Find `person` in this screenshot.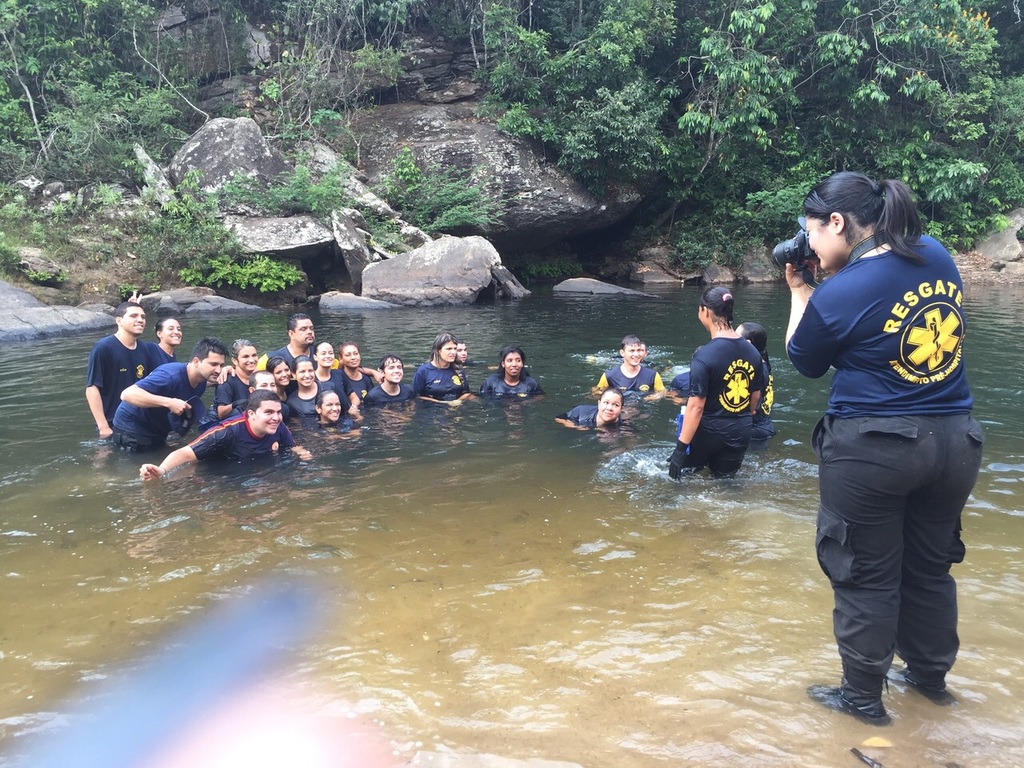
The bounding box for `person` is [802, 145, 987, 723].
